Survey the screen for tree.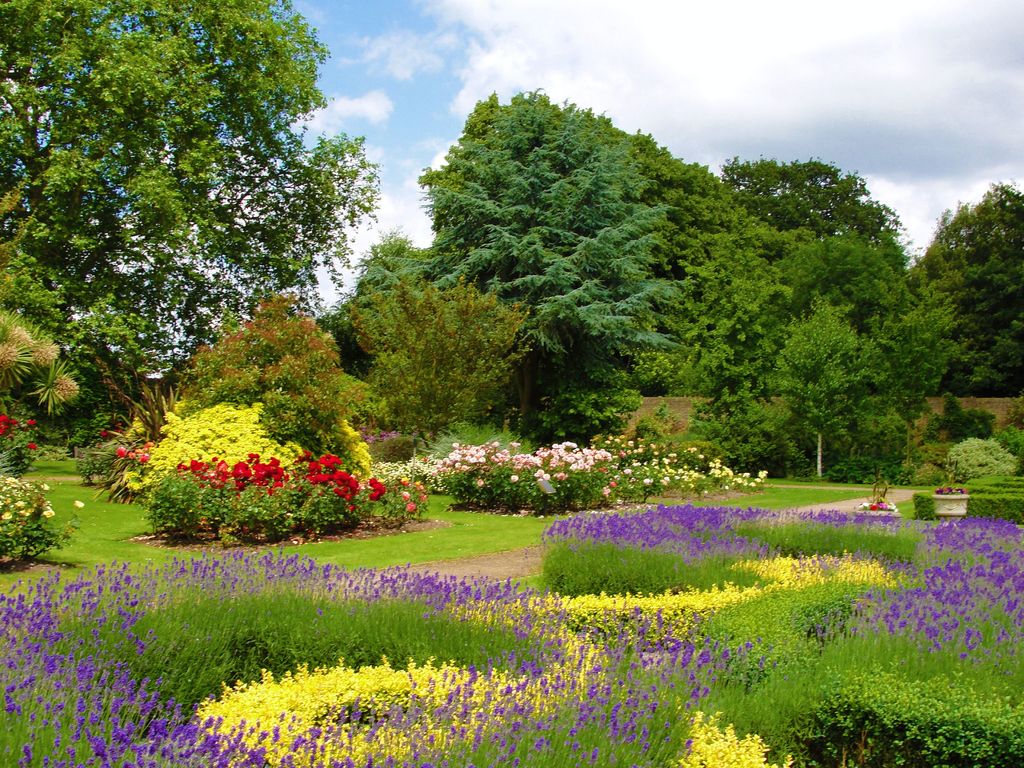
Survey found: x1=5, y1=25, x2=394, y2=417.
